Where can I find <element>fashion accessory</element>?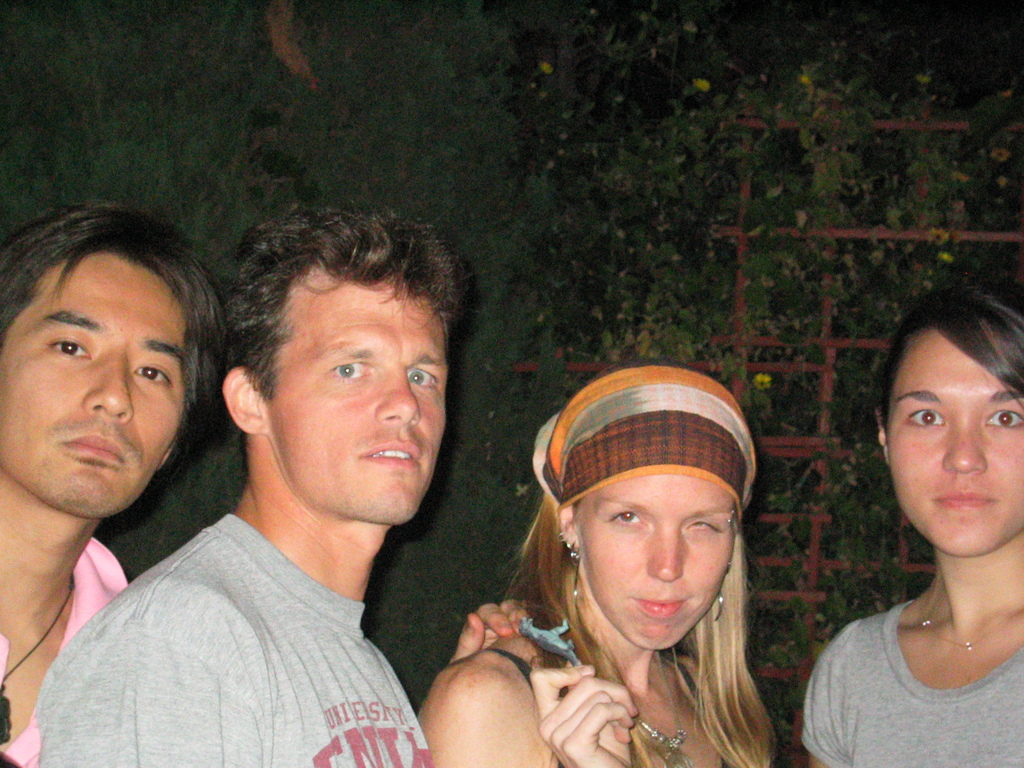
You can find it at x1=921, y1=614, x2=1021, y2=653.
